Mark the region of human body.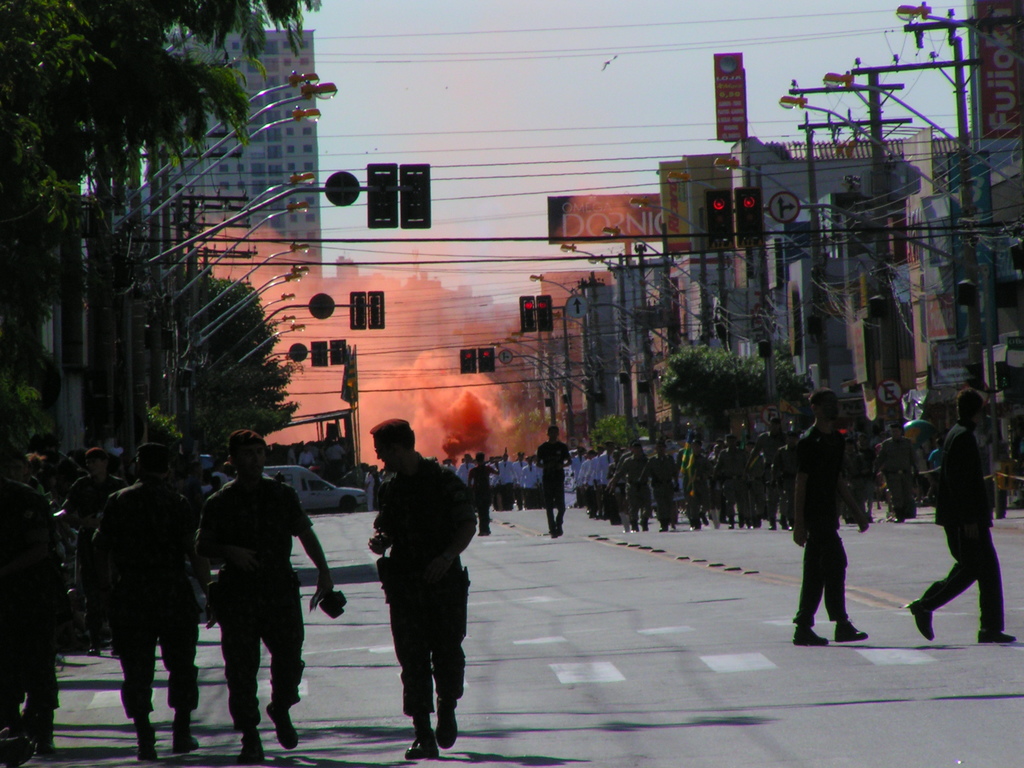
Region: x1=791 y1=425 x2=877 y2=646.
